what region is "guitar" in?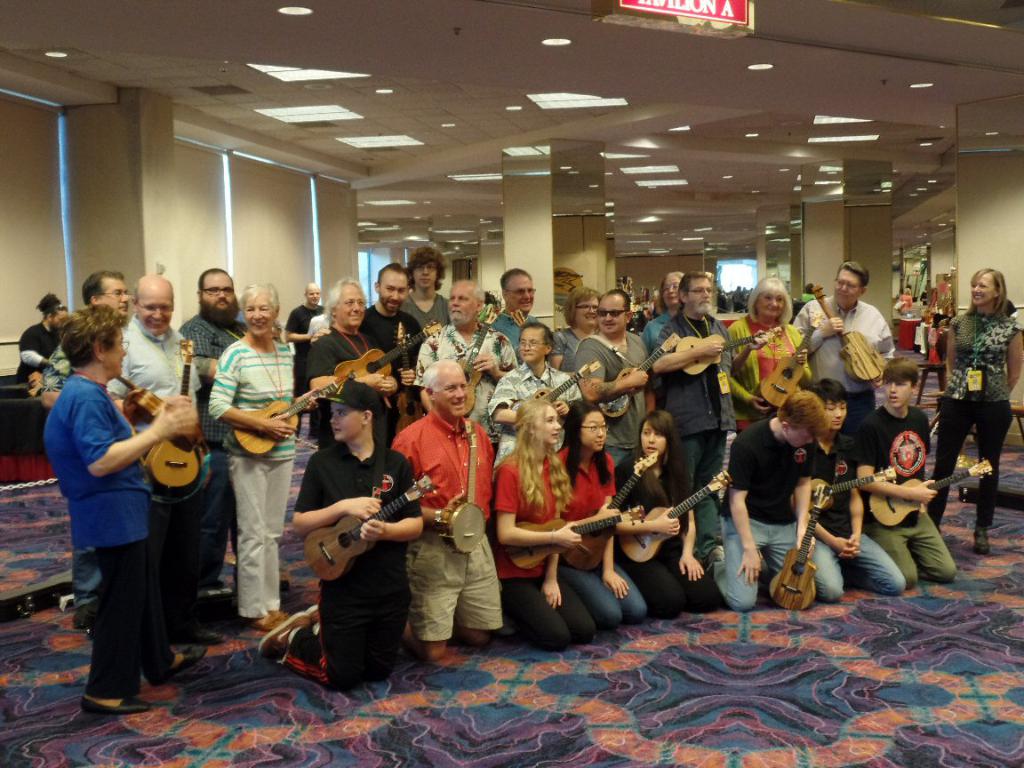
(x1=502, y1=356, x2=601, y2=430).
